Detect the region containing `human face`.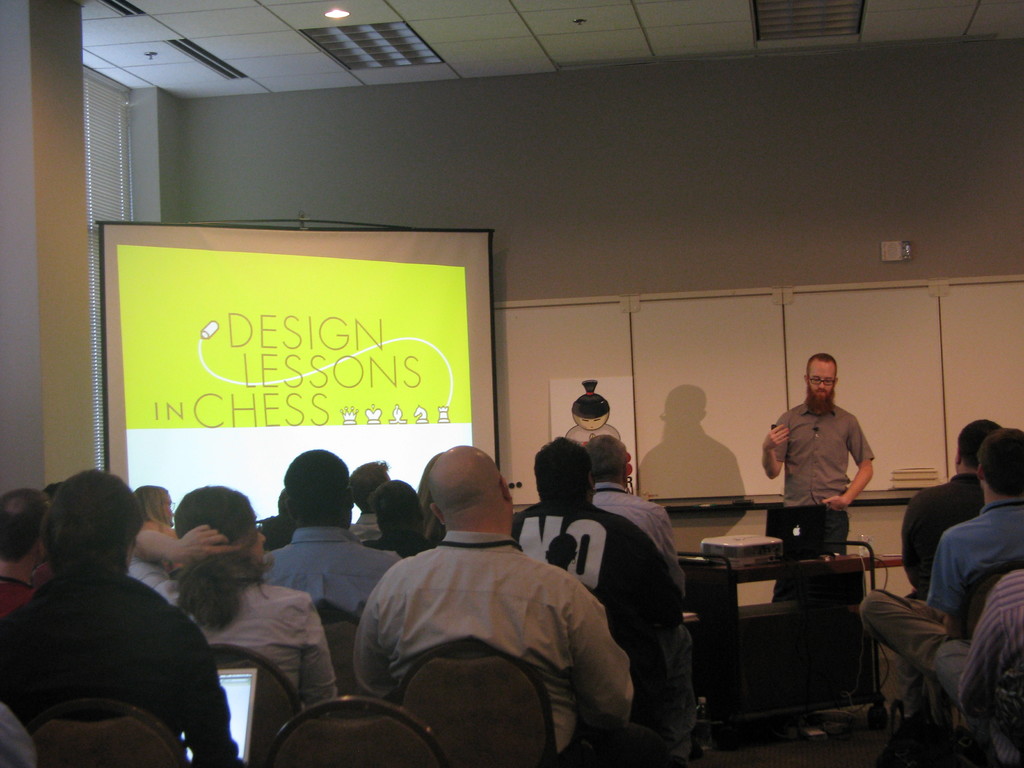
807,363,835,394.
